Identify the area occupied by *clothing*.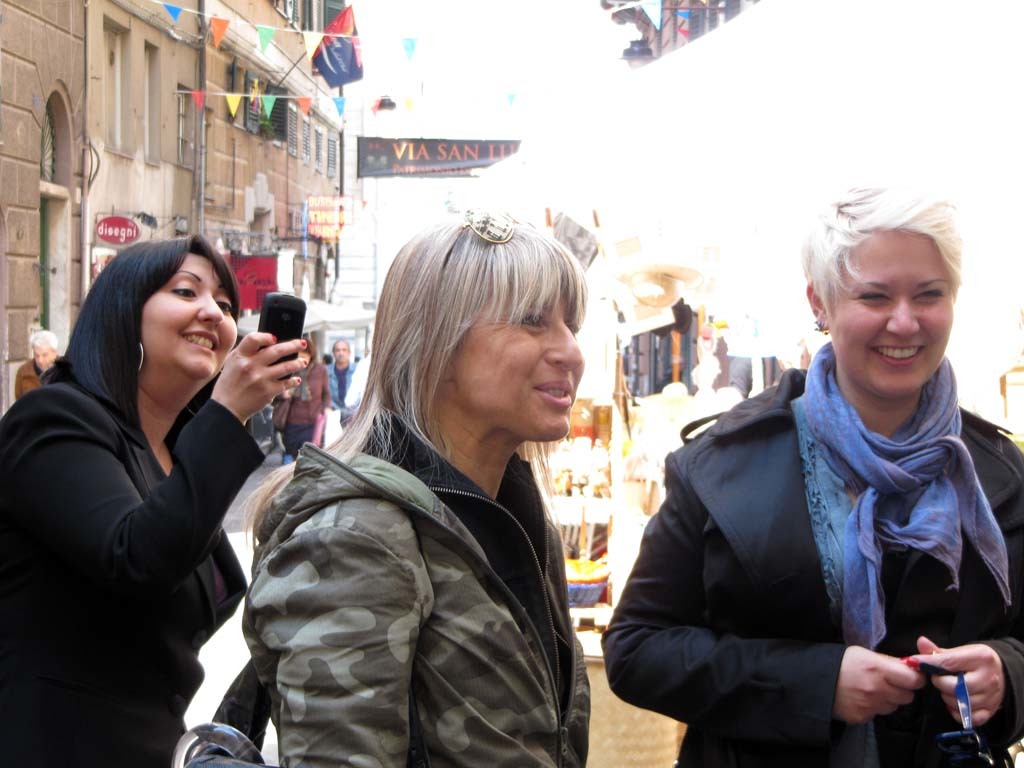
Area: 245 400 591 767.
